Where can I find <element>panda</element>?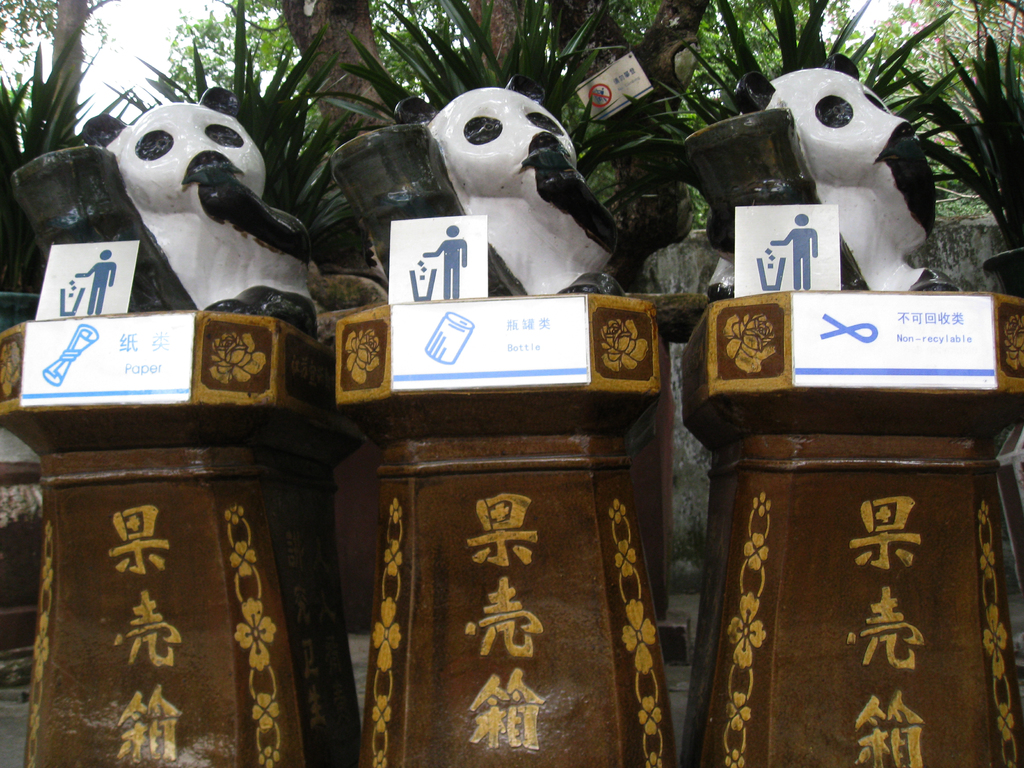
You can find it at [x1=75, y1=79, x2=324, y2=342].
